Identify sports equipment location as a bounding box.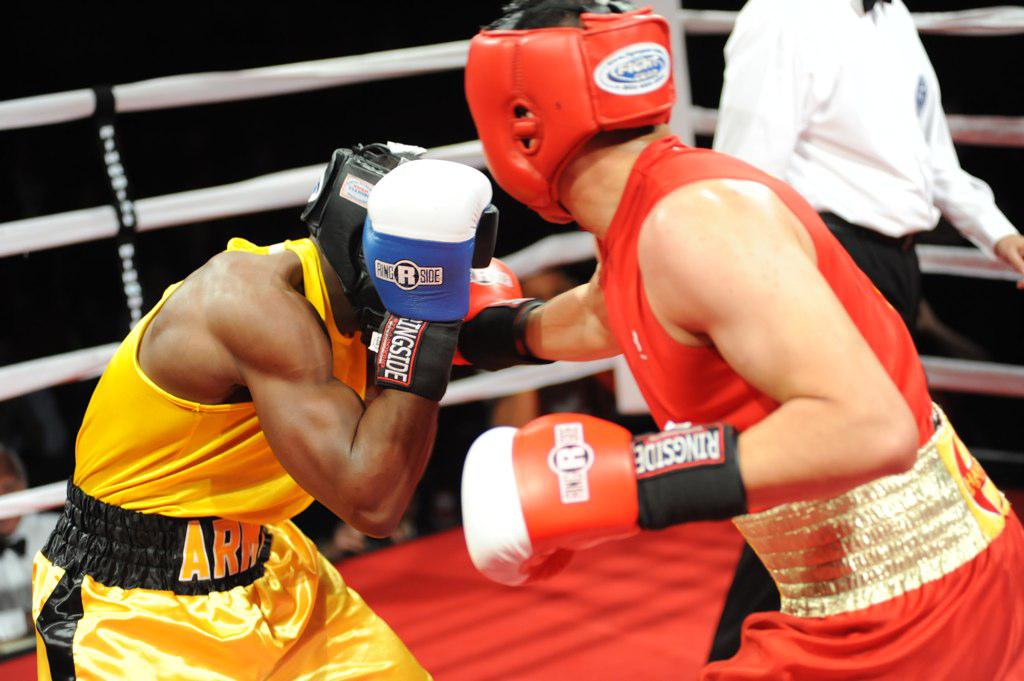
locate(362, 156, 495, 396).
